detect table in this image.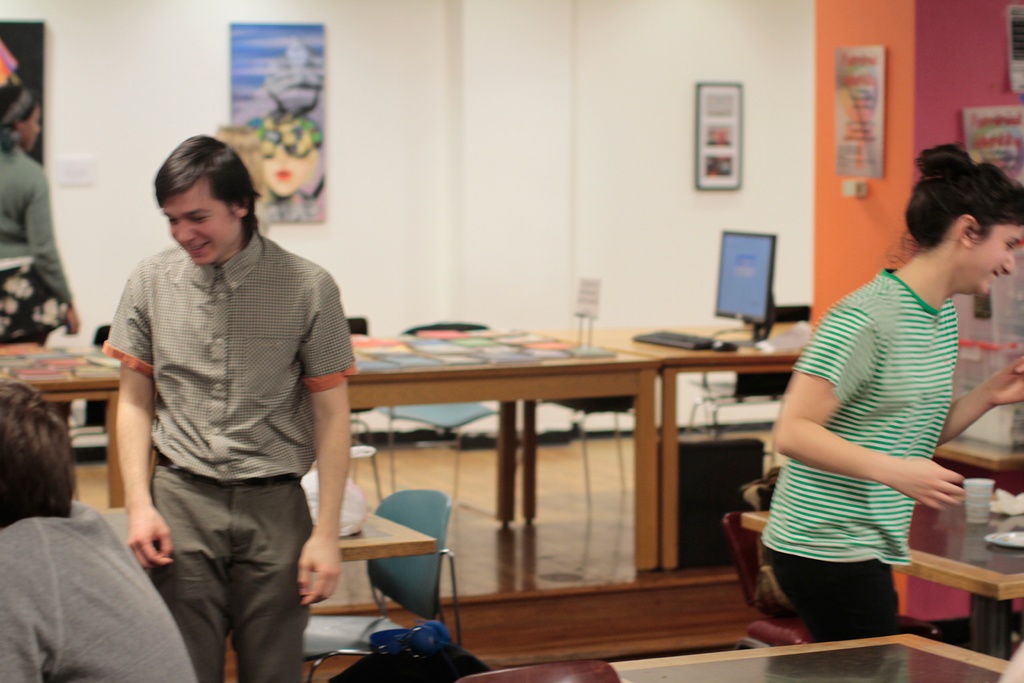
Detection: {"x1": 0, "y1": 356, "x2": 125, "y2": 515}.
